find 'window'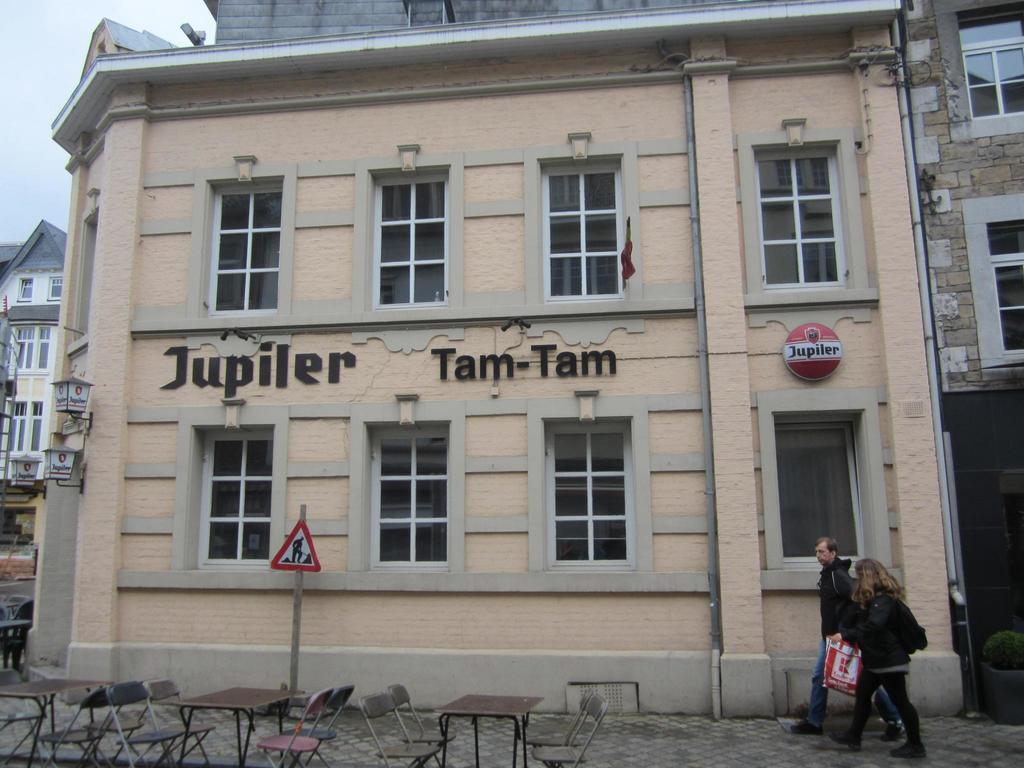
<bbox>742, 124, 876, 338</bbox>
